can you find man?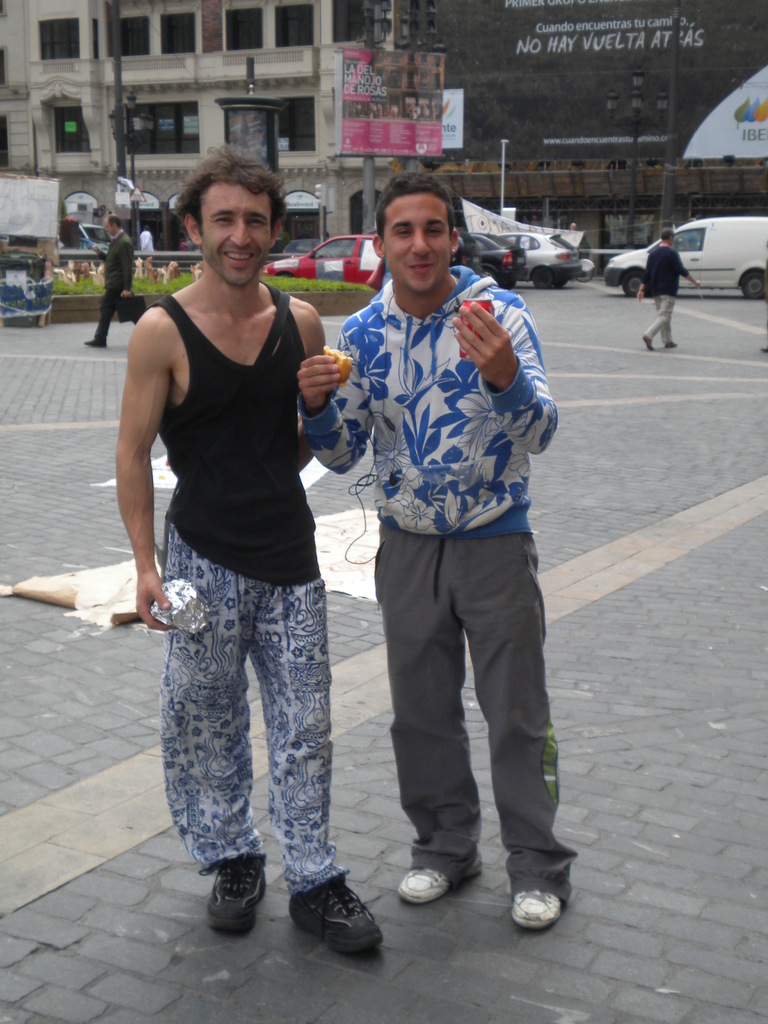
Yes, bounding box: locate(318, 177, 578, 931).
